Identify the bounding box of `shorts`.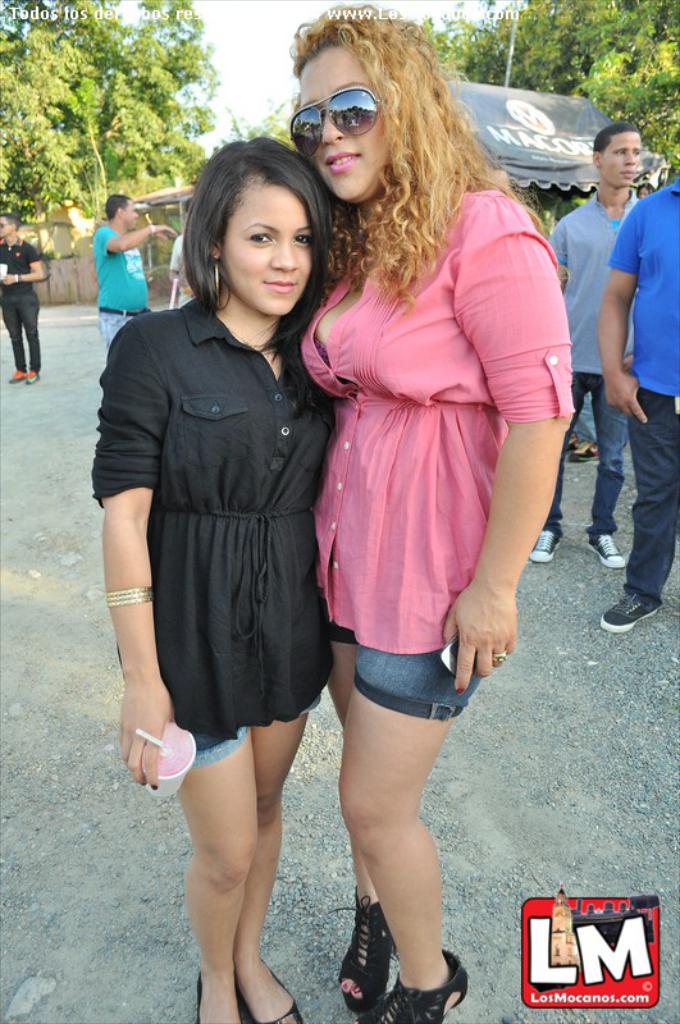
box(330, 620, 484, 721).
